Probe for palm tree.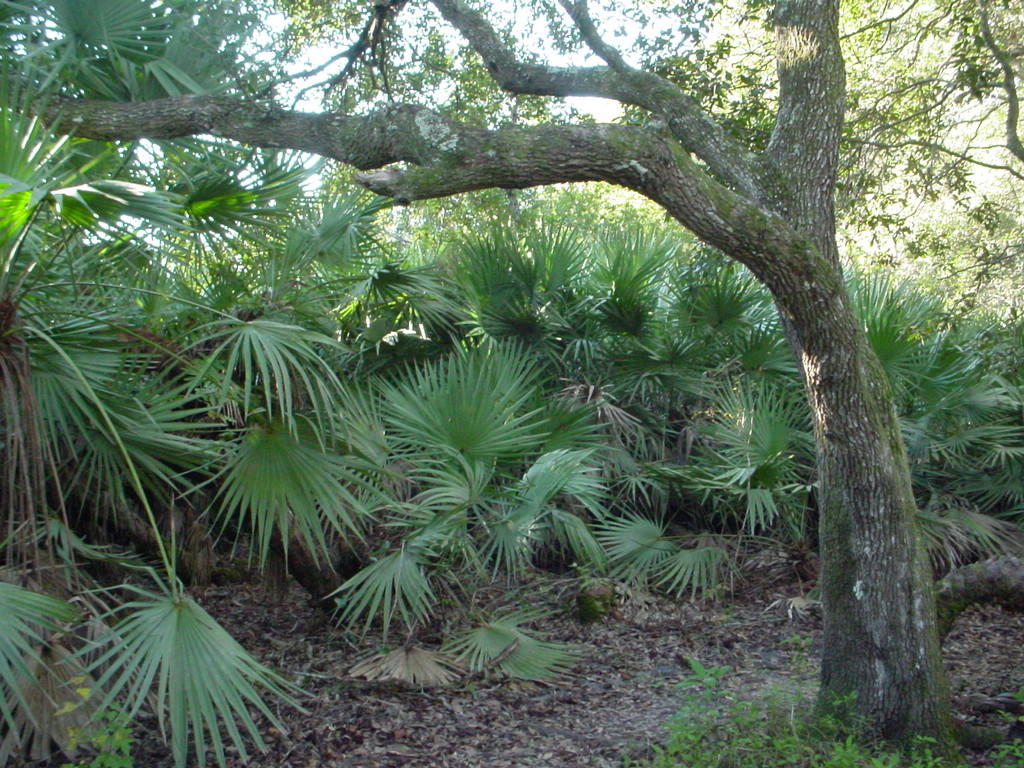
Probe result: l=556, t=420, r=653, b=544.
